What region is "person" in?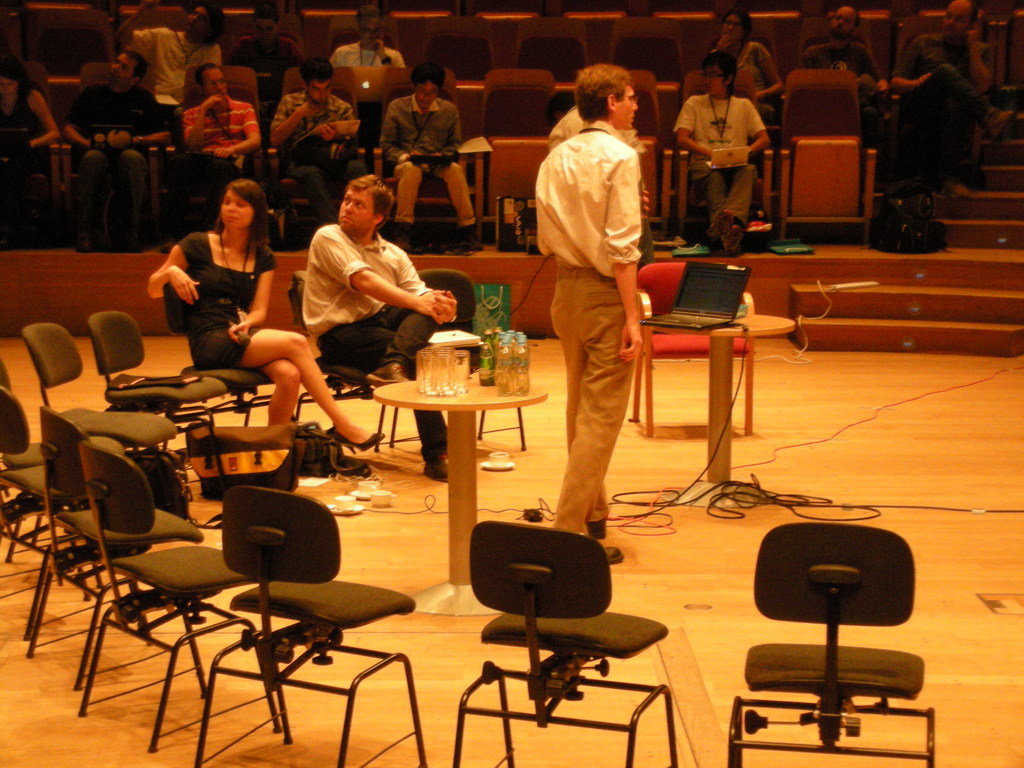
select_region(715, 8, 774, 125).
